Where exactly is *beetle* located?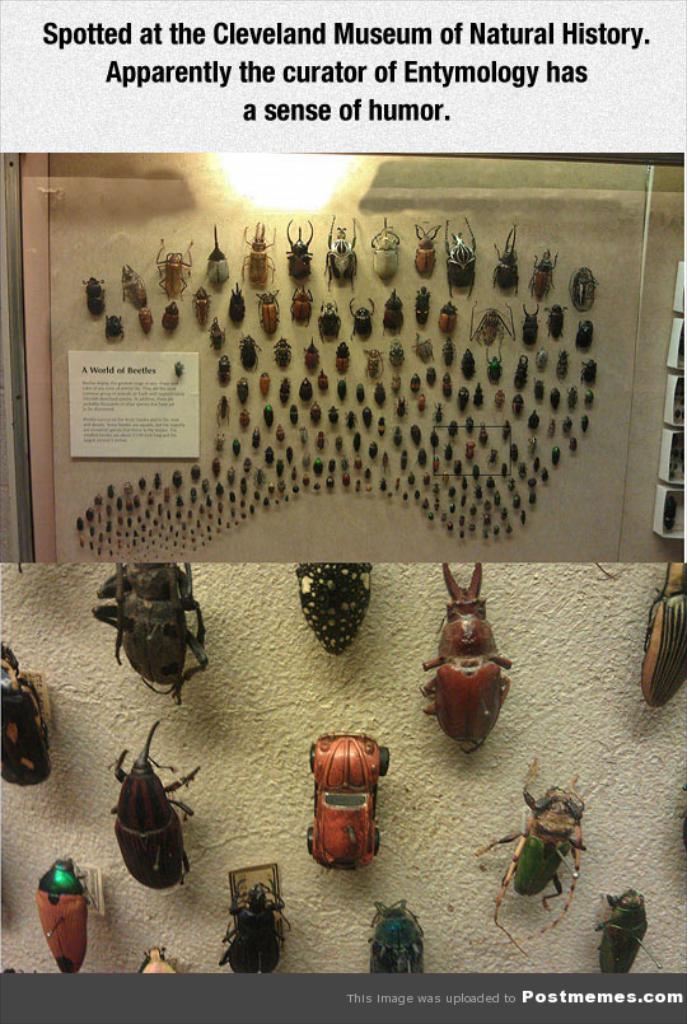
Its bounding box is 104, 314, 123, 337.
